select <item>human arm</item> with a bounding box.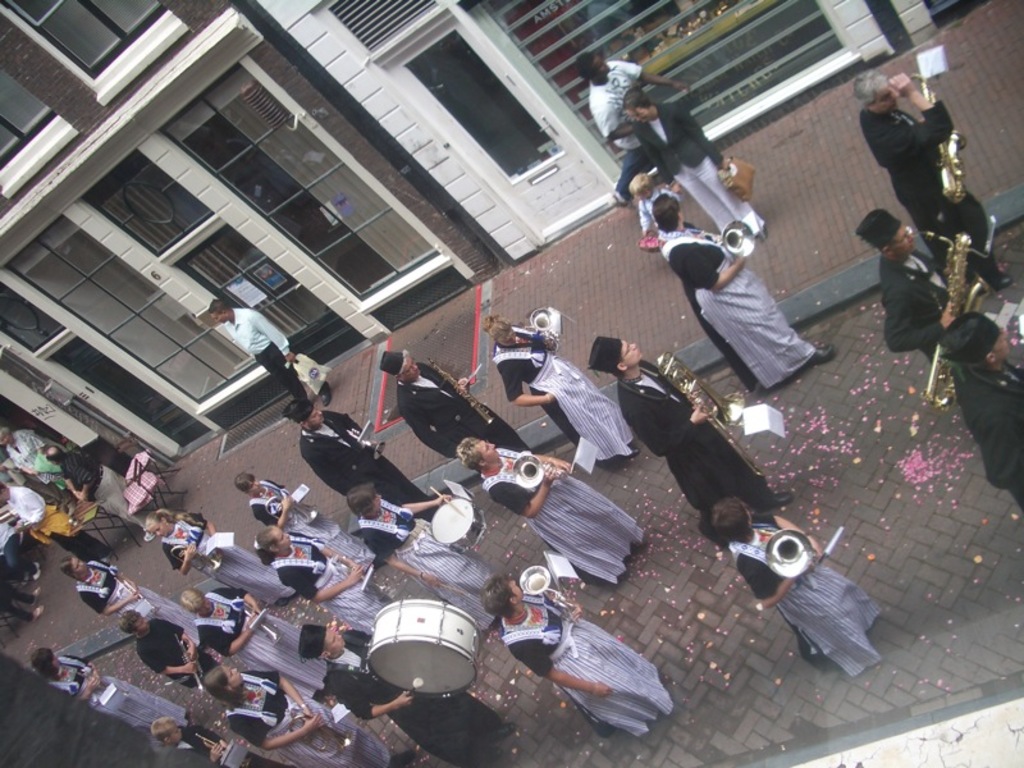
rect(18, 495, 46, 531).
